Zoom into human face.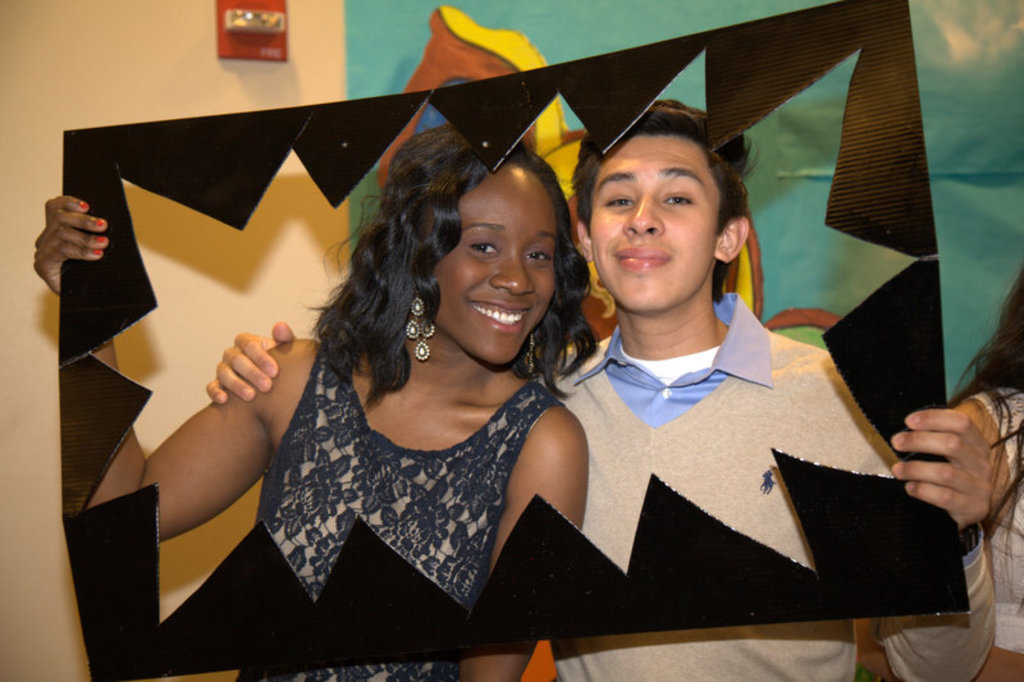
Zoom target: detection(591, 138, 716, 312).
